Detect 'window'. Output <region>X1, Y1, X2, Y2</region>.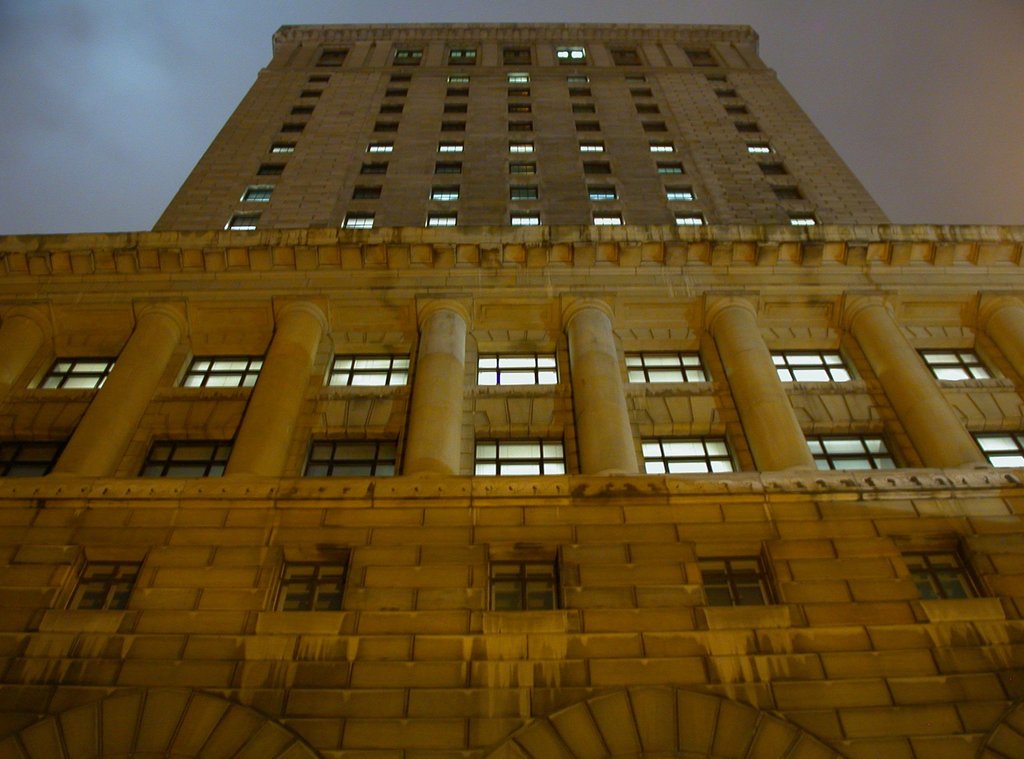
<region>56, 550, 138, 626</region>.
